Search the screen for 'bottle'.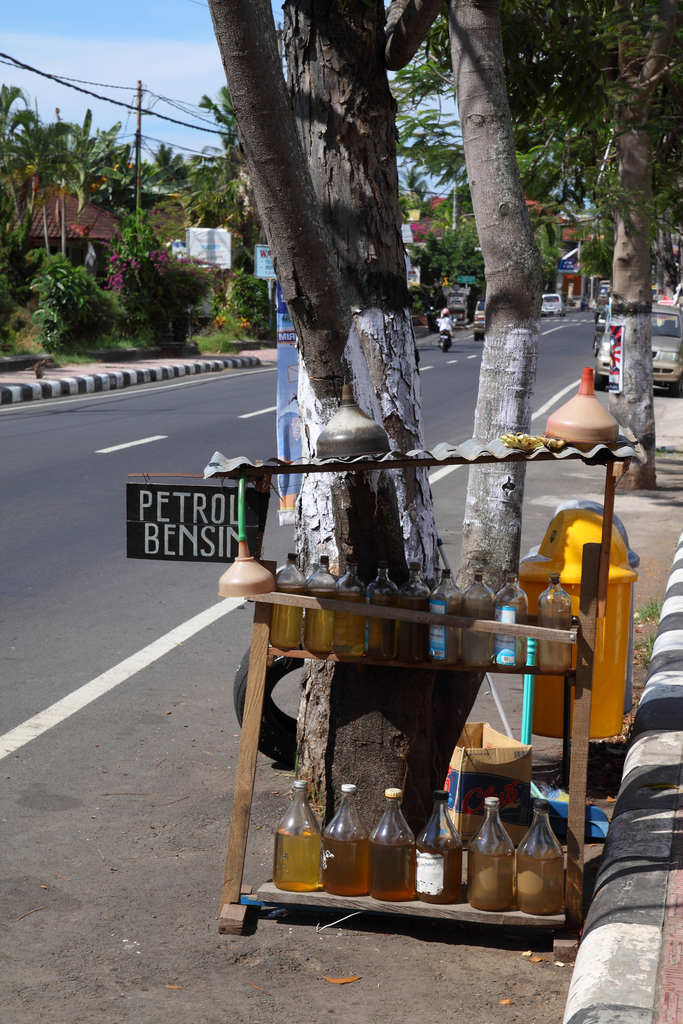
Found at [x1=497, y1=573, x2=528, y2=670].
